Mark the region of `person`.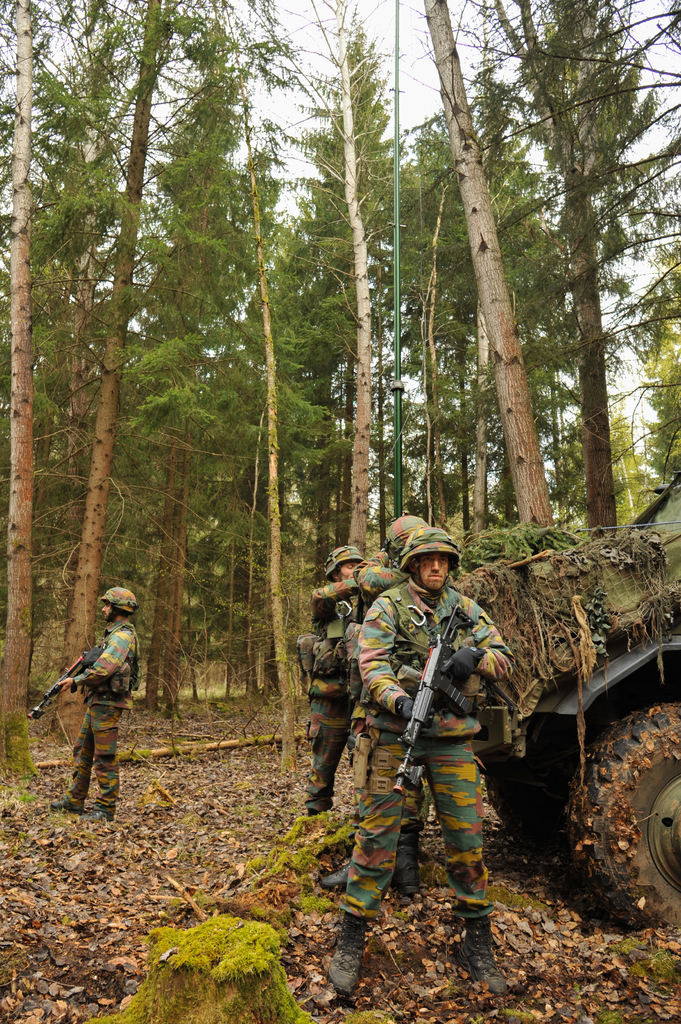
Region: region(302, 543, 390, 824).
